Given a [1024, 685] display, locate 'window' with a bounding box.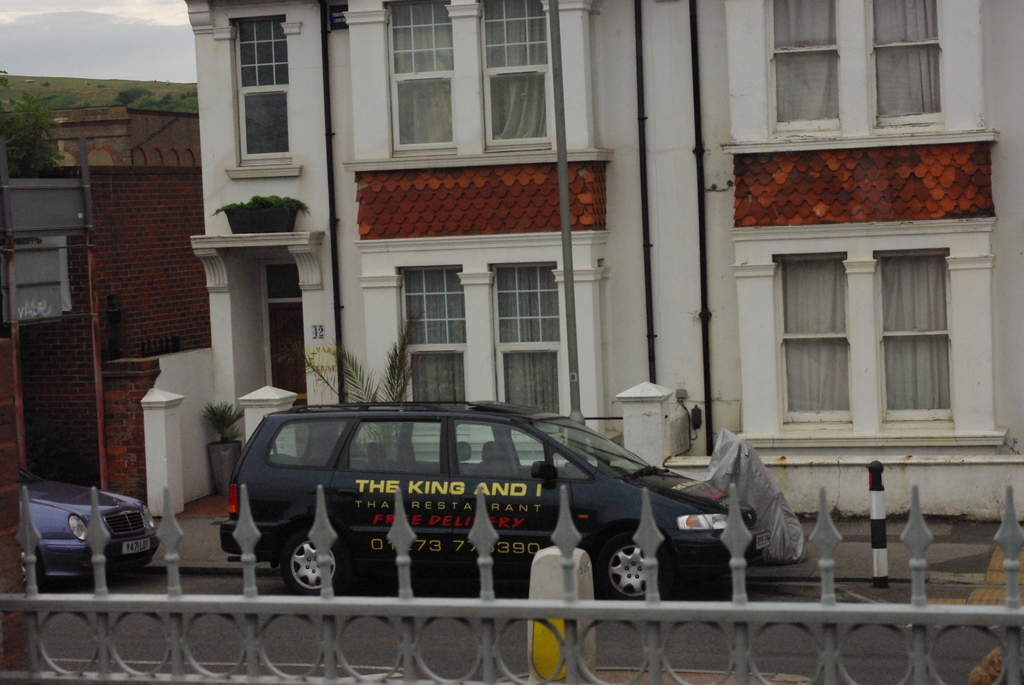
Located: [left=775, top=213, right=979, bottom=448].
